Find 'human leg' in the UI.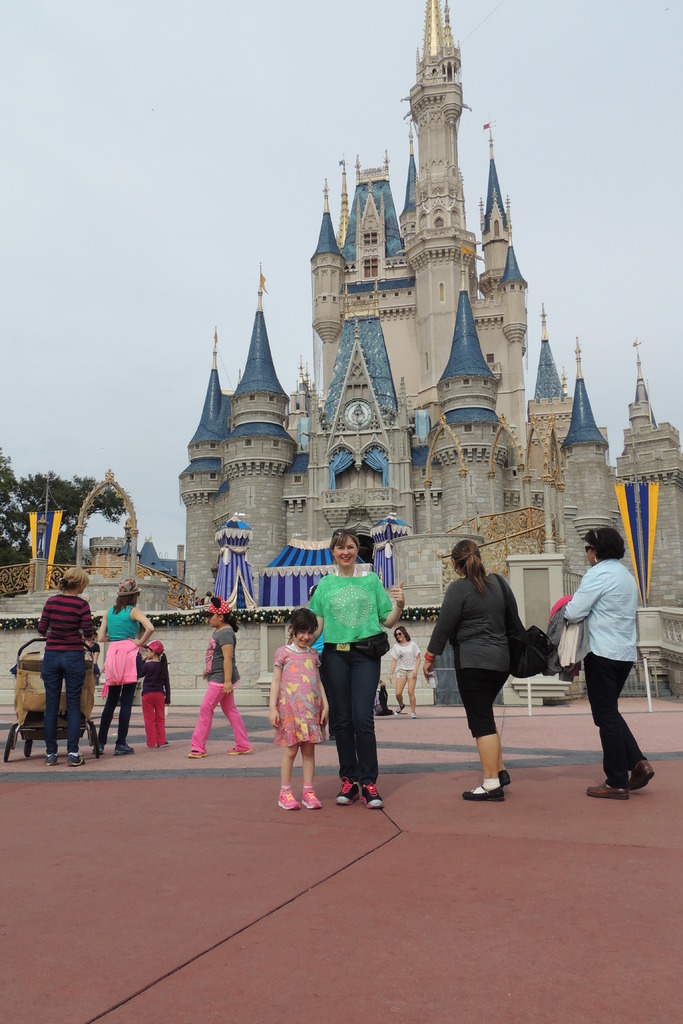
UI element at {"left": 222, "top": 687, "right": 247, "bottom": 755}.
